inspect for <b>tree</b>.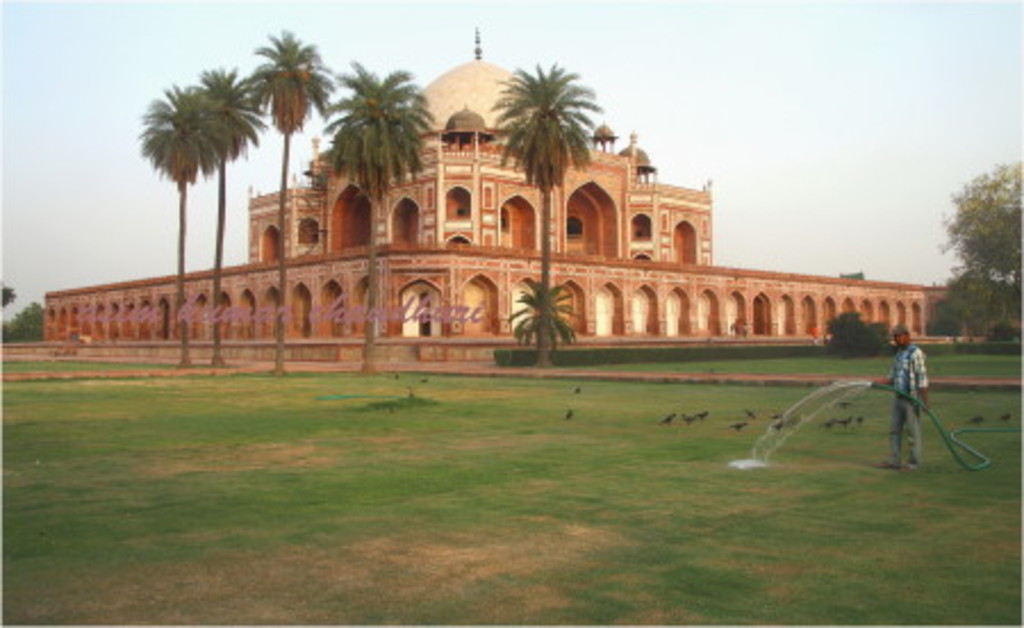
Inspection: crop(314, 57, 437, 373).
